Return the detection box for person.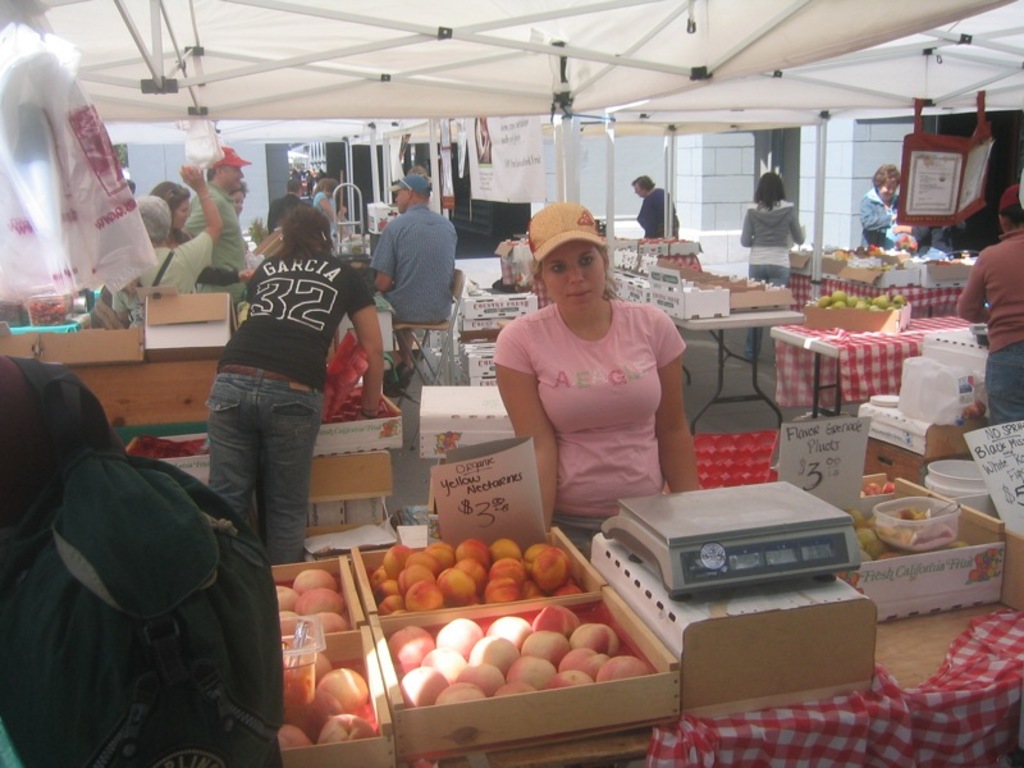
(951, 178, 1023, 429).
